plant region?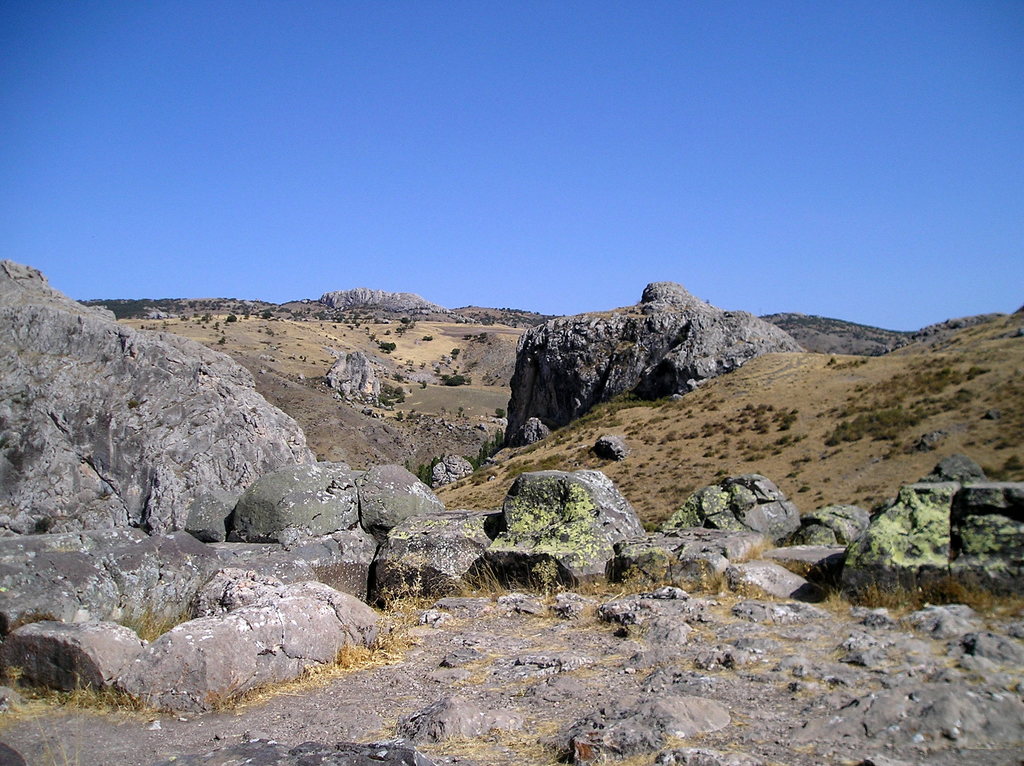
797 482 804 494
